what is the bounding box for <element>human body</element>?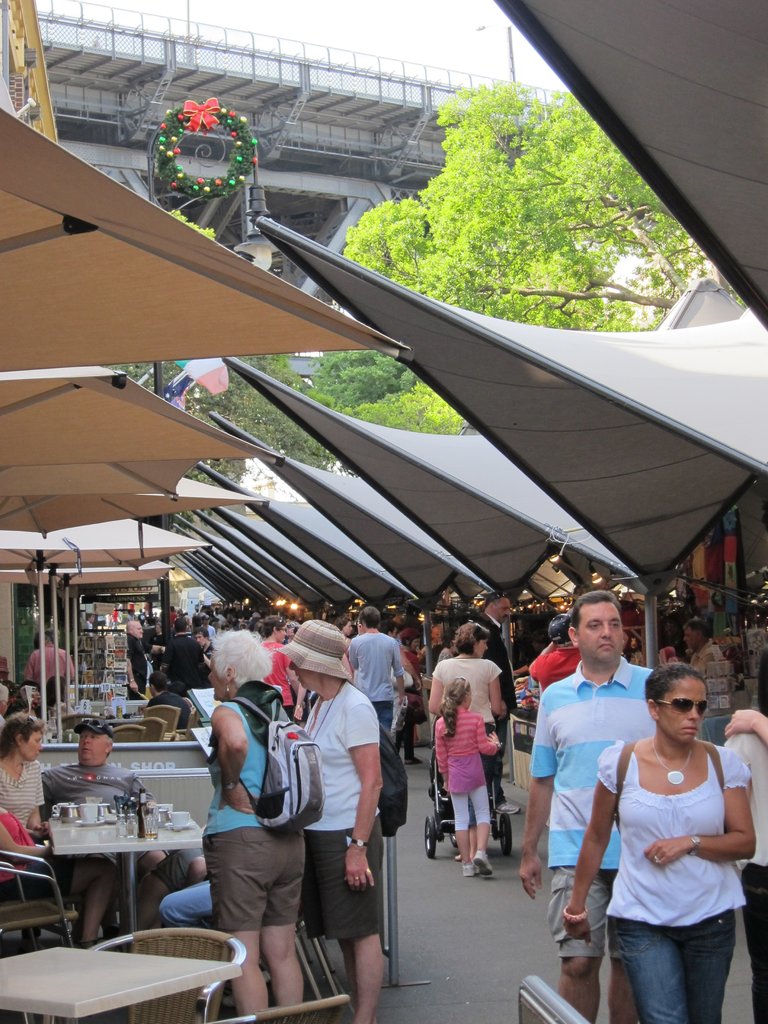
<region>525, 612, 580, 689</region>.
